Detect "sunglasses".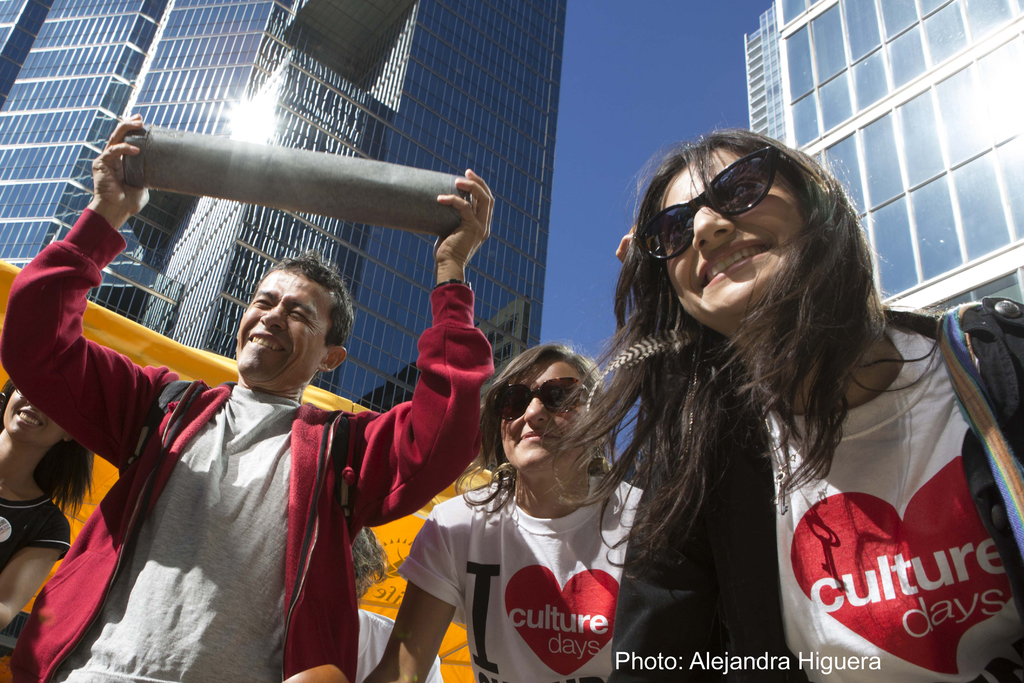
Detected at [628, 149, 796, 259].
